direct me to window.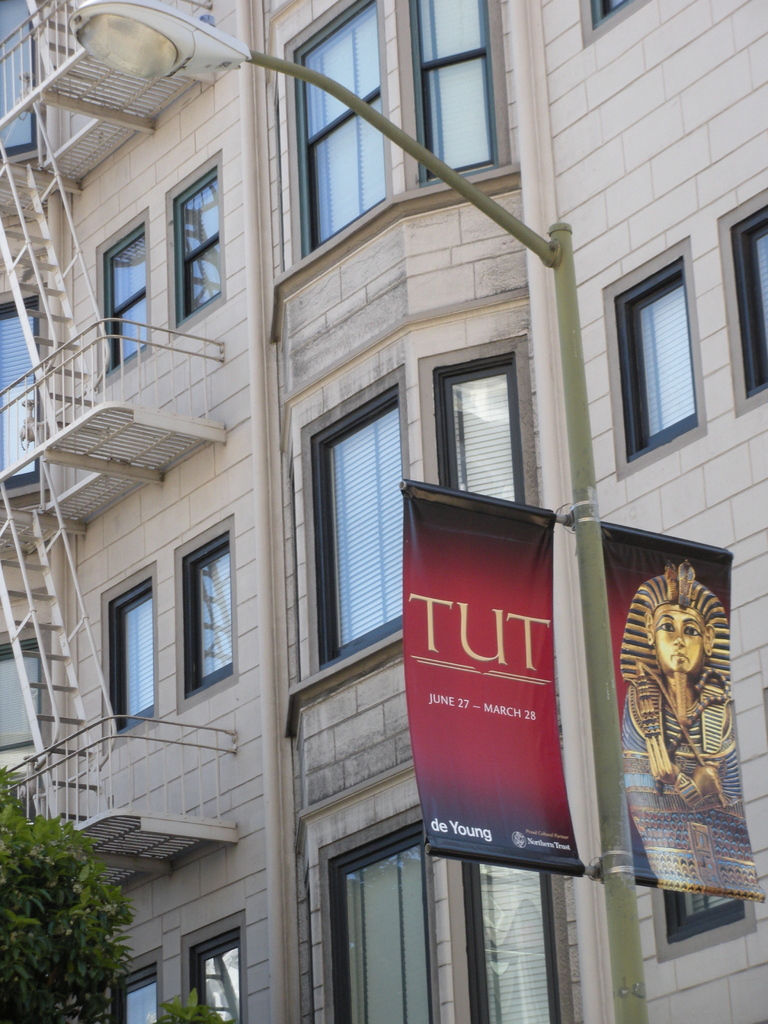
Direction: (x1=105, y1=952, x2=164, y2=1023).
